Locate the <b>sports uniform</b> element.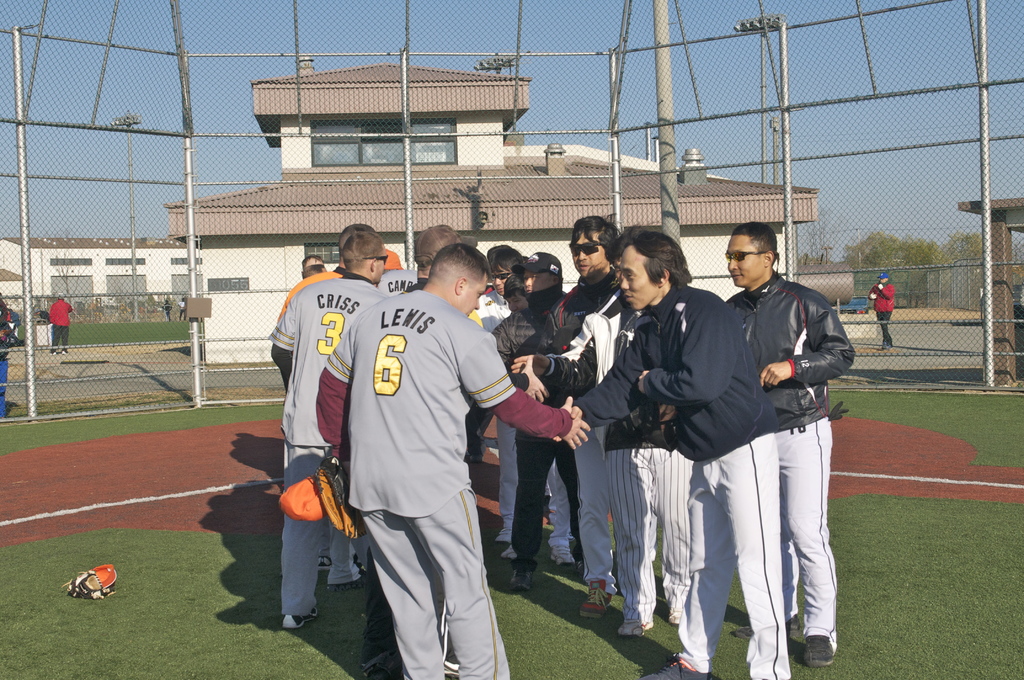
Element bbox: [319,281,578,679].
